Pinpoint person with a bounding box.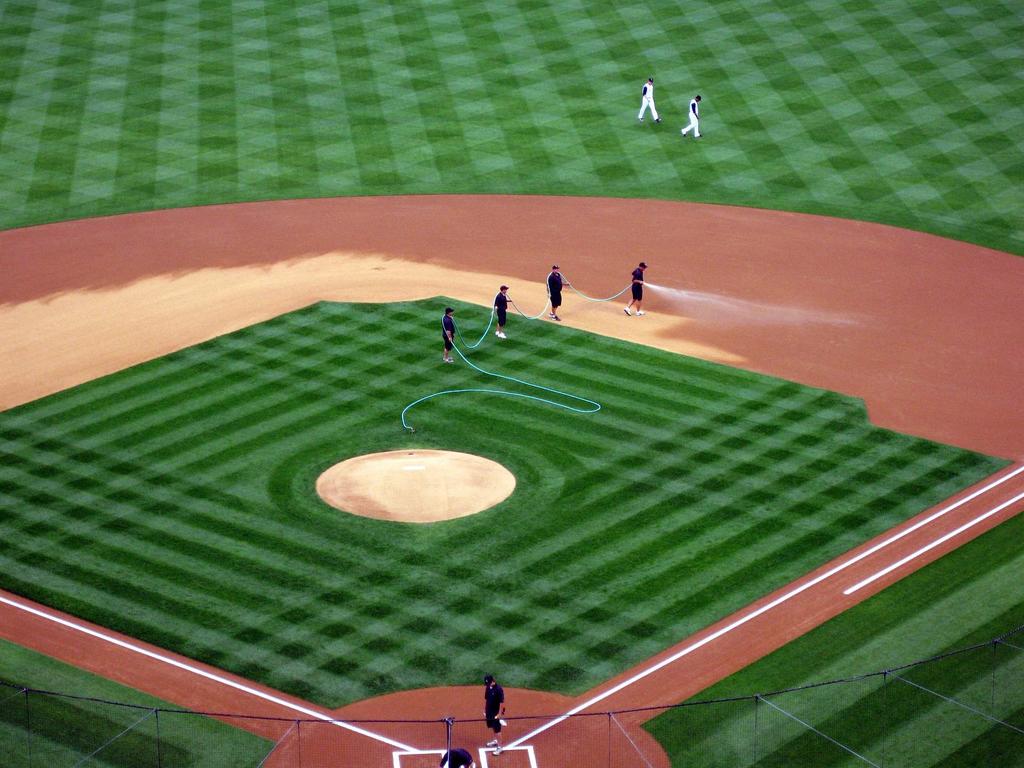
680, 93, 703, 139.
